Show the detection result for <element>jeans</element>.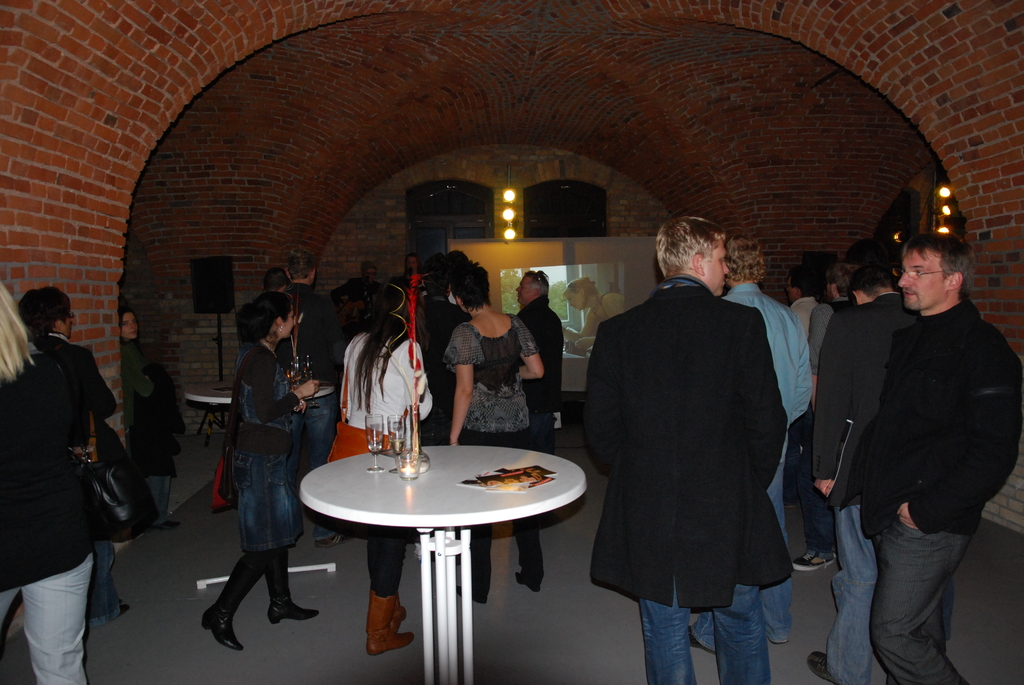
box=[0, 555, 90, 684].
